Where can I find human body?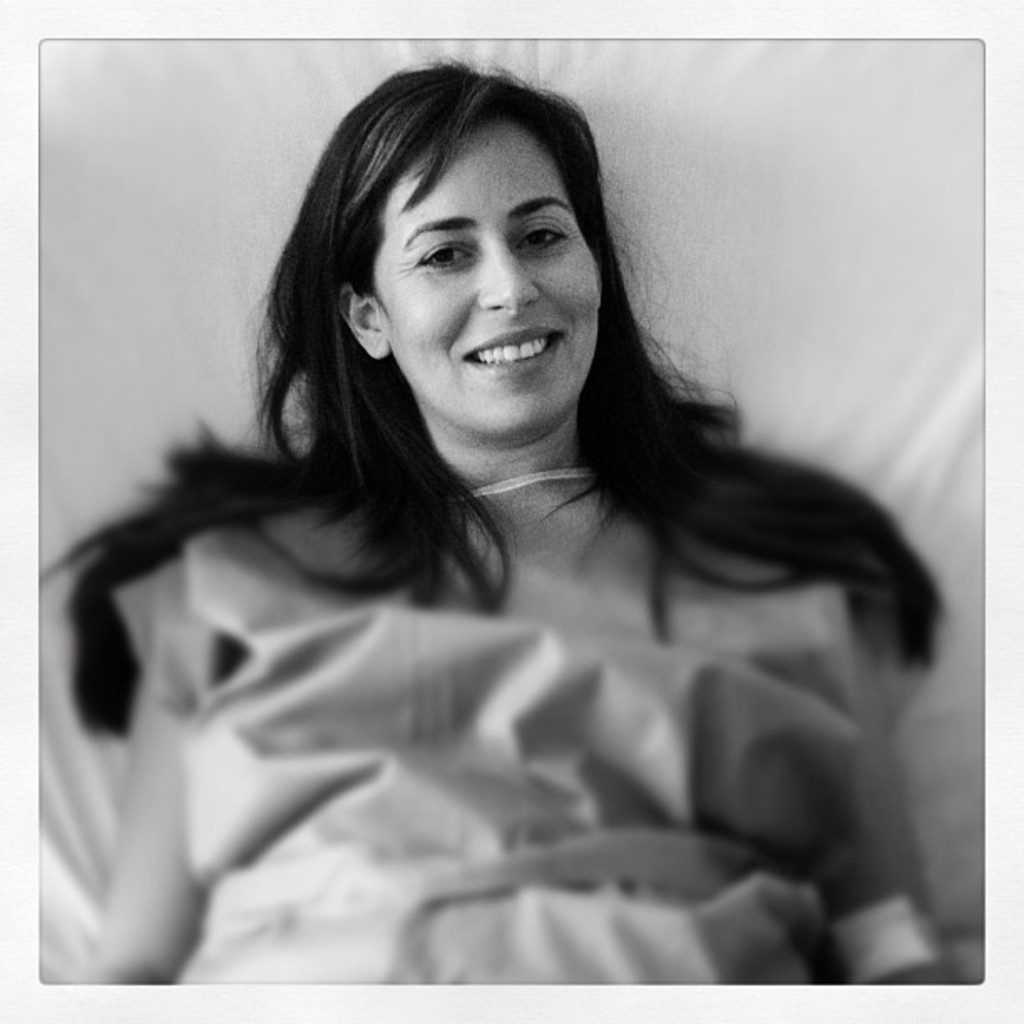
You can find it at [left=47, top=94, right=982, bottom=1014].
